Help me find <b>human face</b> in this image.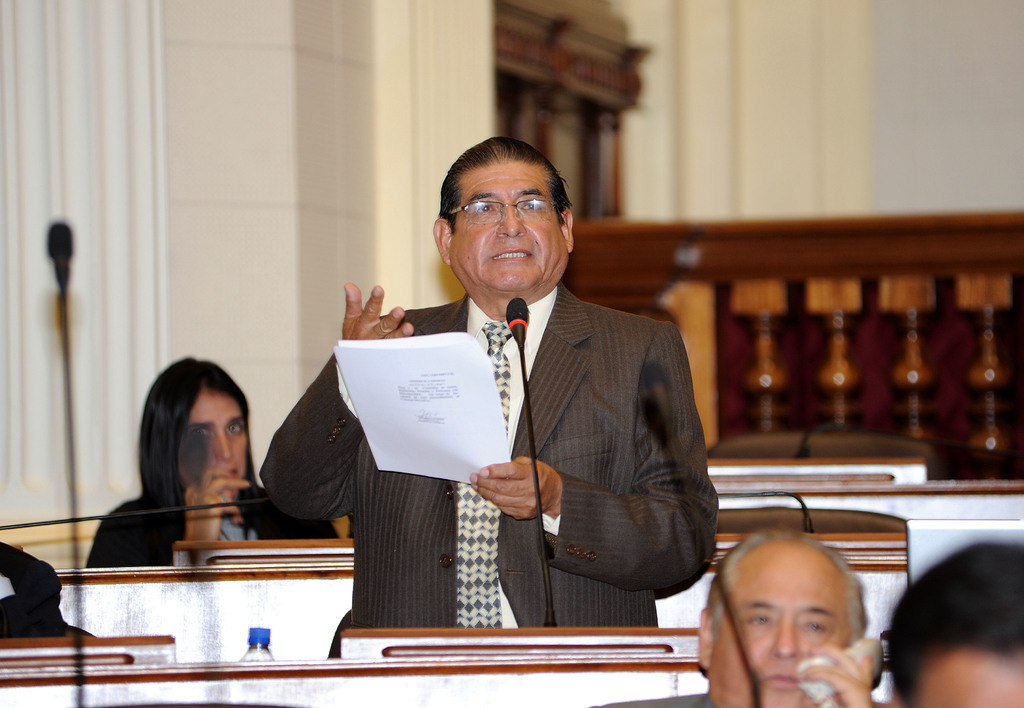
Found it: bbox=(904, 645, 1023, 707).
